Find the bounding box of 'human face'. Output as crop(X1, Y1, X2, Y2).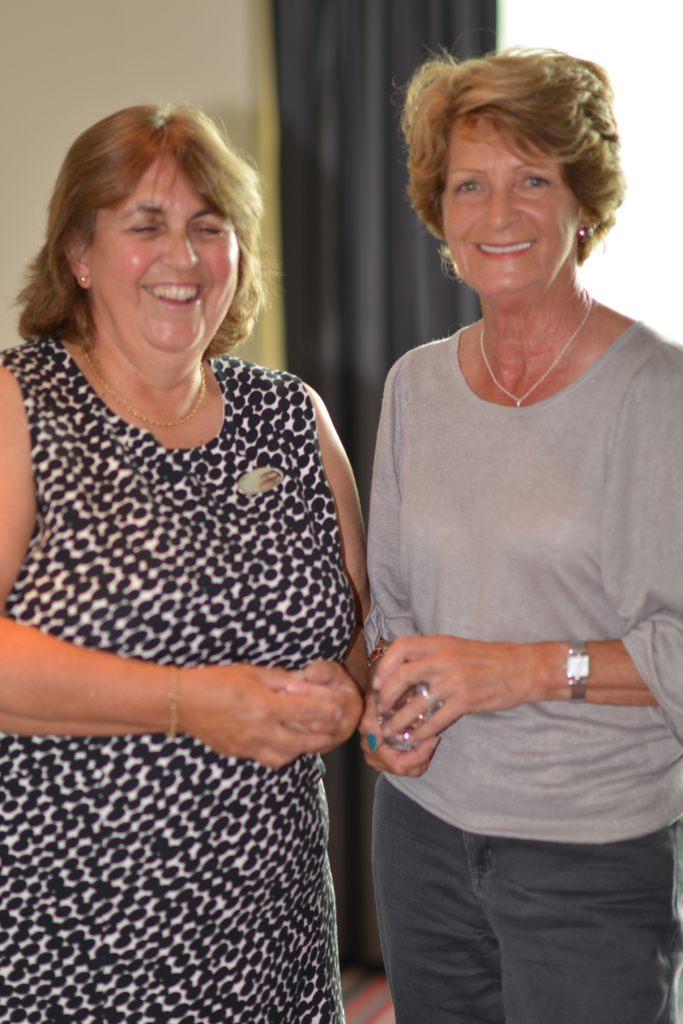
crop(444, 127, 584, 301).
